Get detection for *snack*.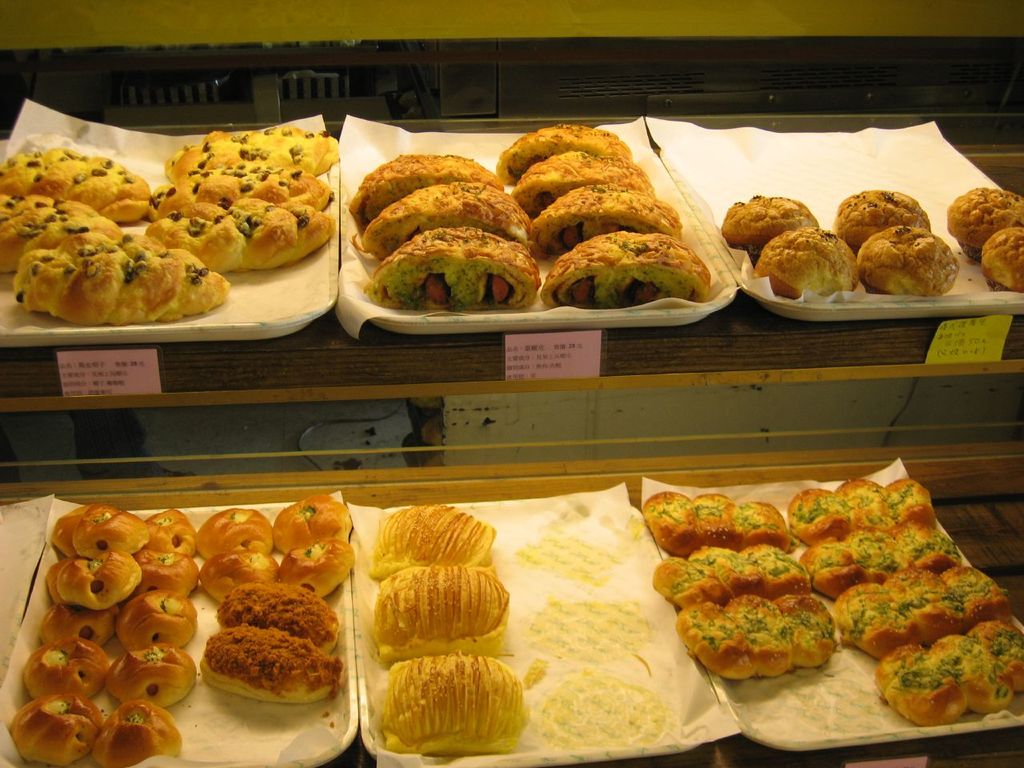
Detection: (19,235,230,329).
